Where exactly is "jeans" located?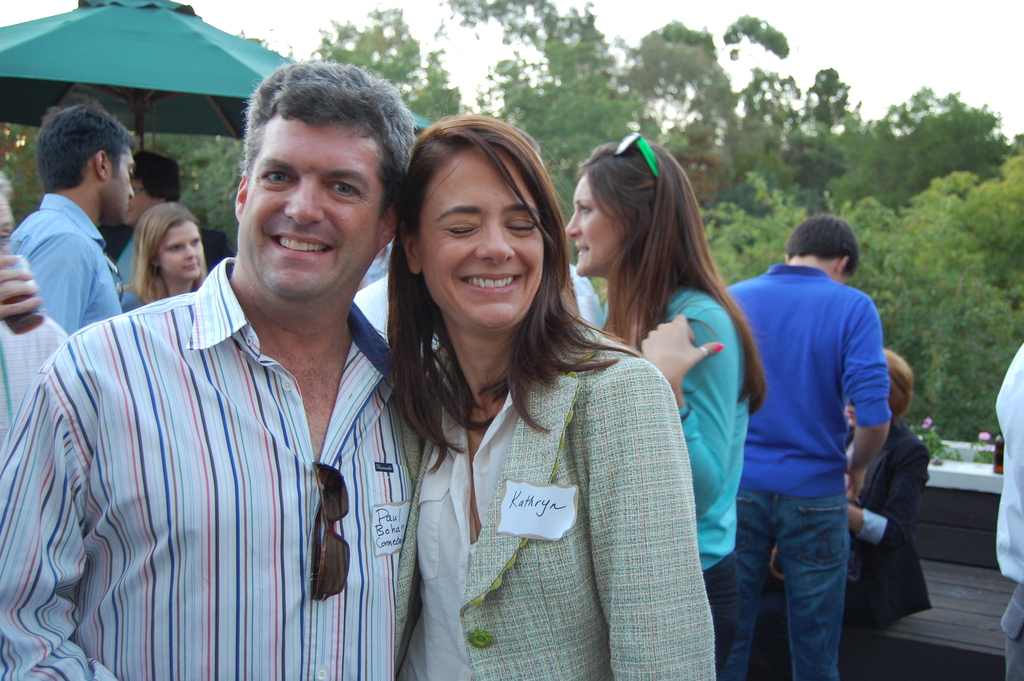
Its bounding box is (left=727, top=477, right=871, bottom=678).
